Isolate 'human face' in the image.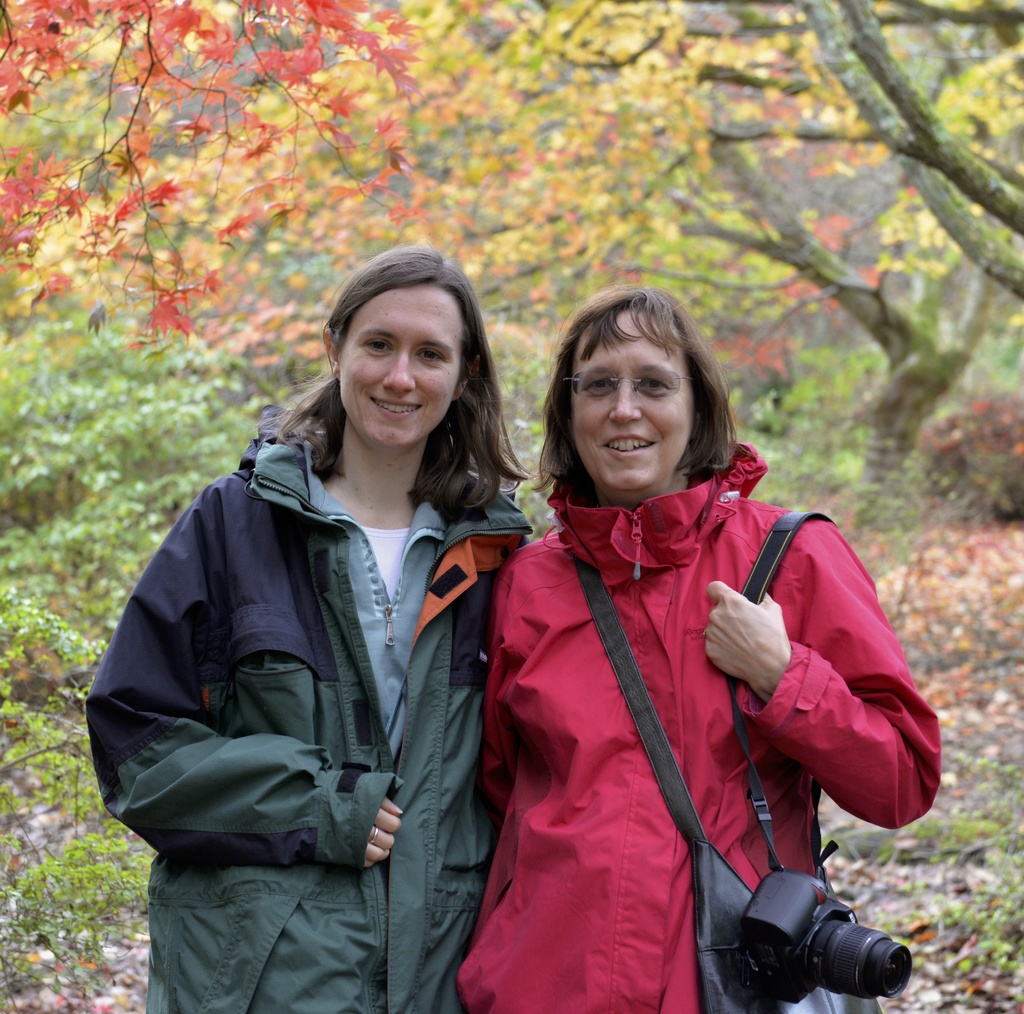
Isolated region: box(342, 296, 463, 444).
